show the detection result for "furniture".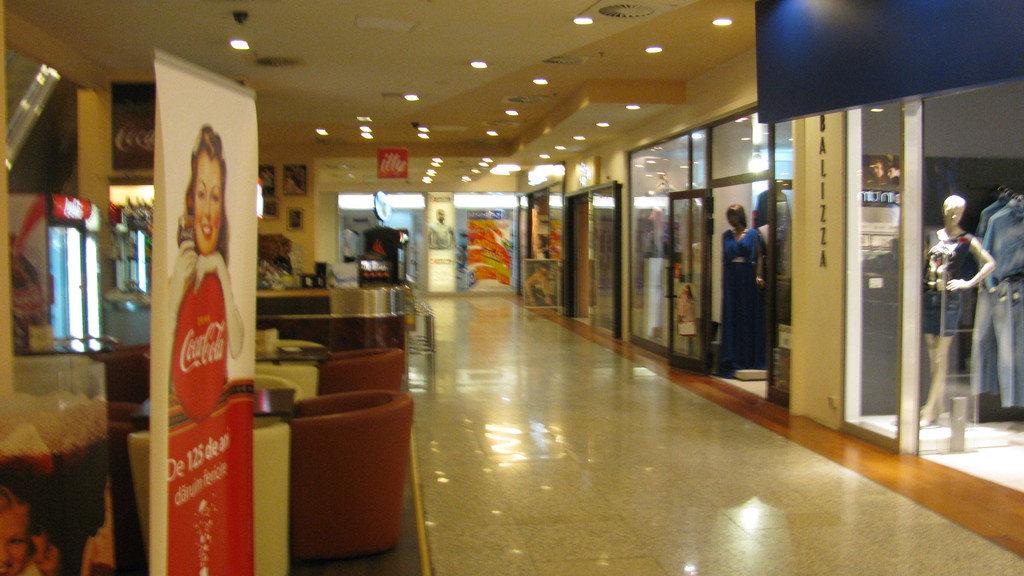
box=[0, 331, 416, 575].
